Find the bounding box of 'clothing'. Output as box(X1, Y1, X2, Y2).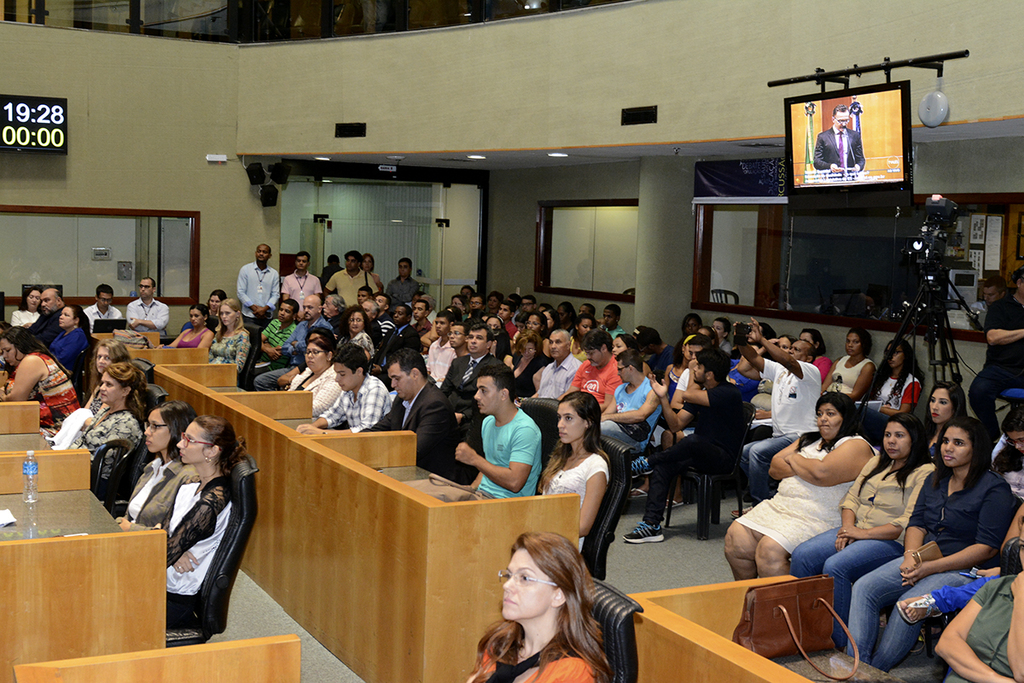
box(827, 350, 872, 403).
